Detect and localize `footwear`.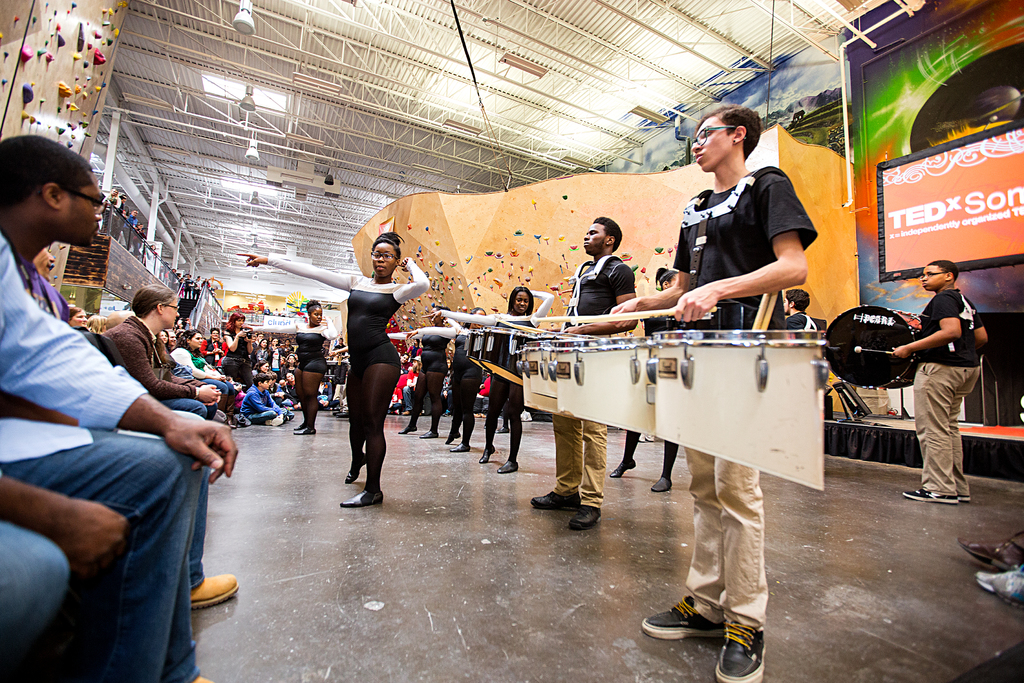
Localized at 903 488 957 499.
